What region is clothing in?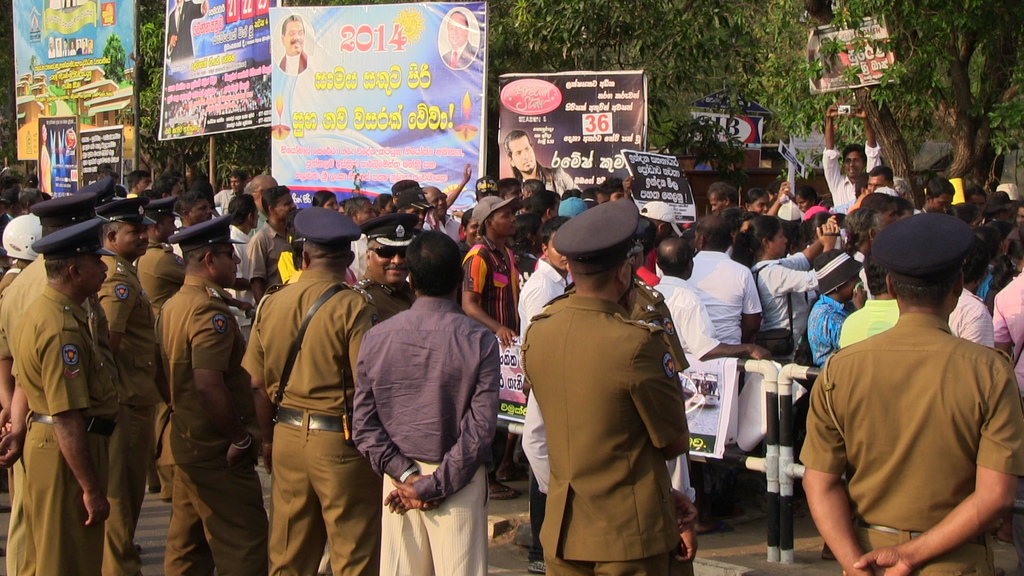
740:254:815:355.
